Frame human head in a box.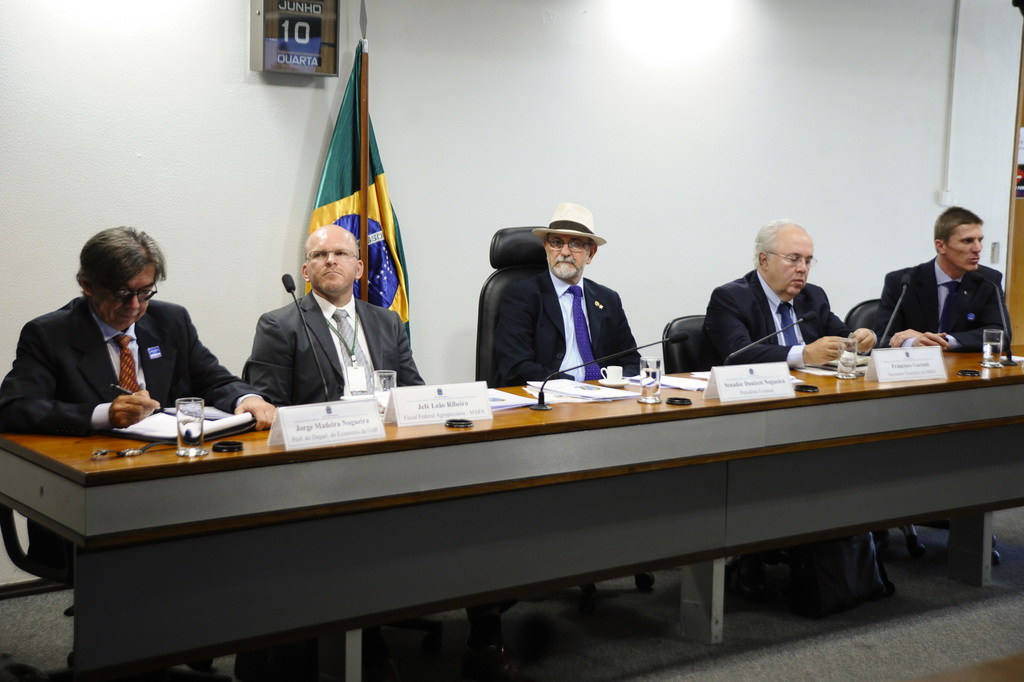
{"left": 303, "top": 225, "right": 367, "bottom": 303}.
